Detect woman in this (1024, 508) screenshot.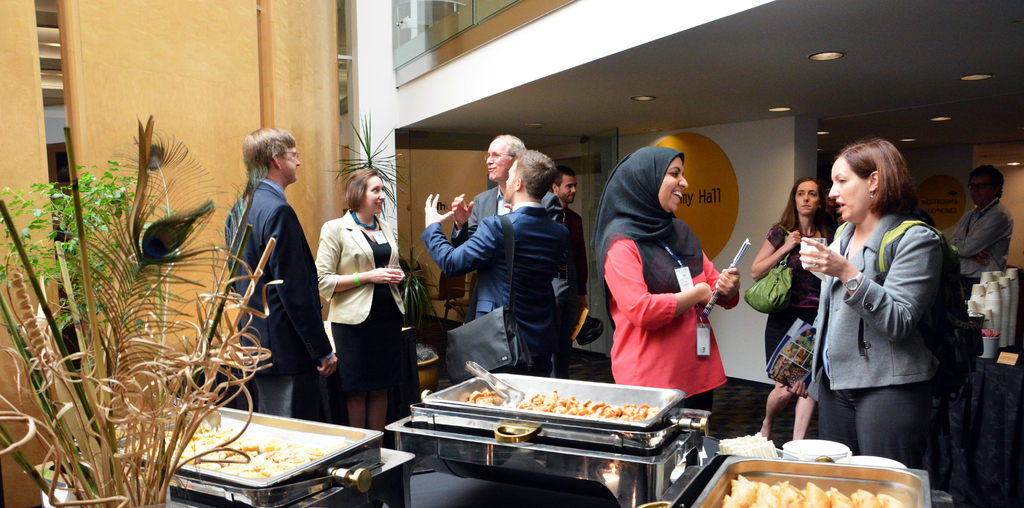
Detection: (x1=316, y1=168, x2=408, y2=446).
